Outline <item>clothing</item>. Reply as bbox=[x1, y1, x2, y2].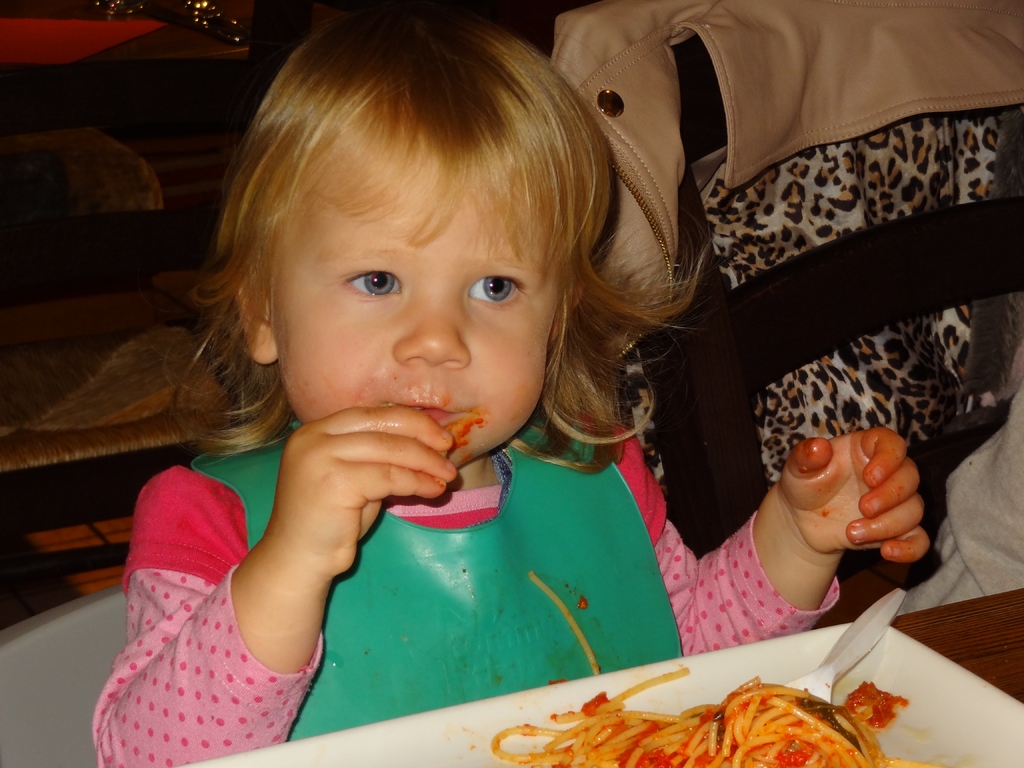
bbox=[899, 385, 1023, 618].
